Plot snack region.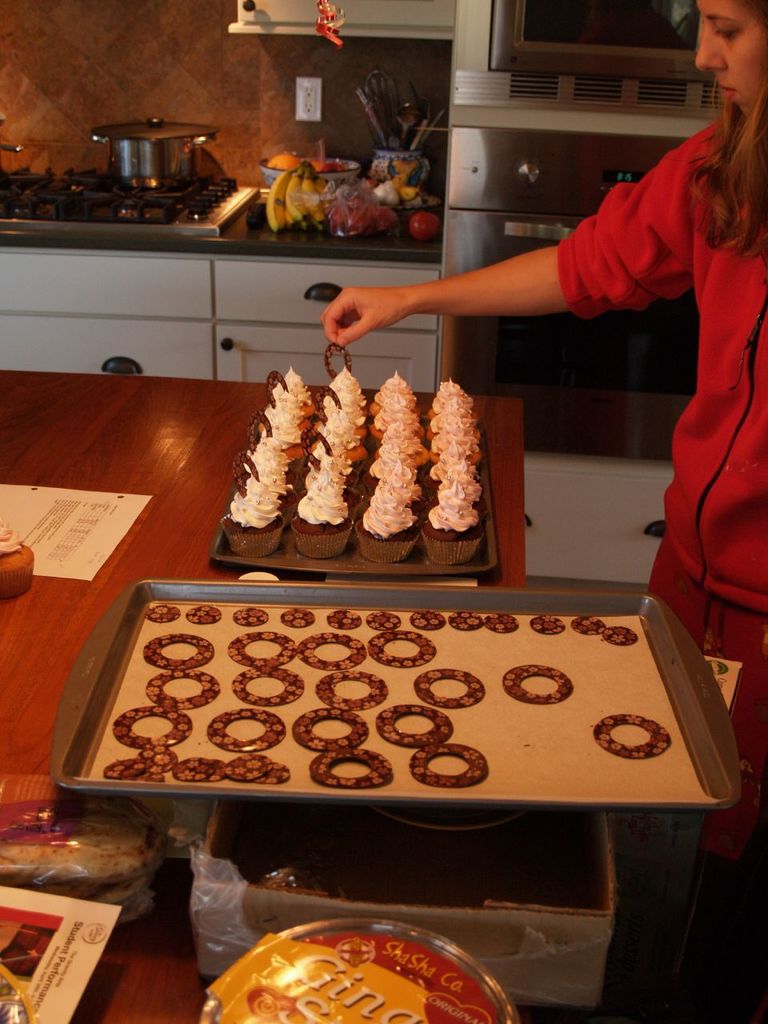
Plotted at x1=119 y1=771 x2=165 y2=784.
